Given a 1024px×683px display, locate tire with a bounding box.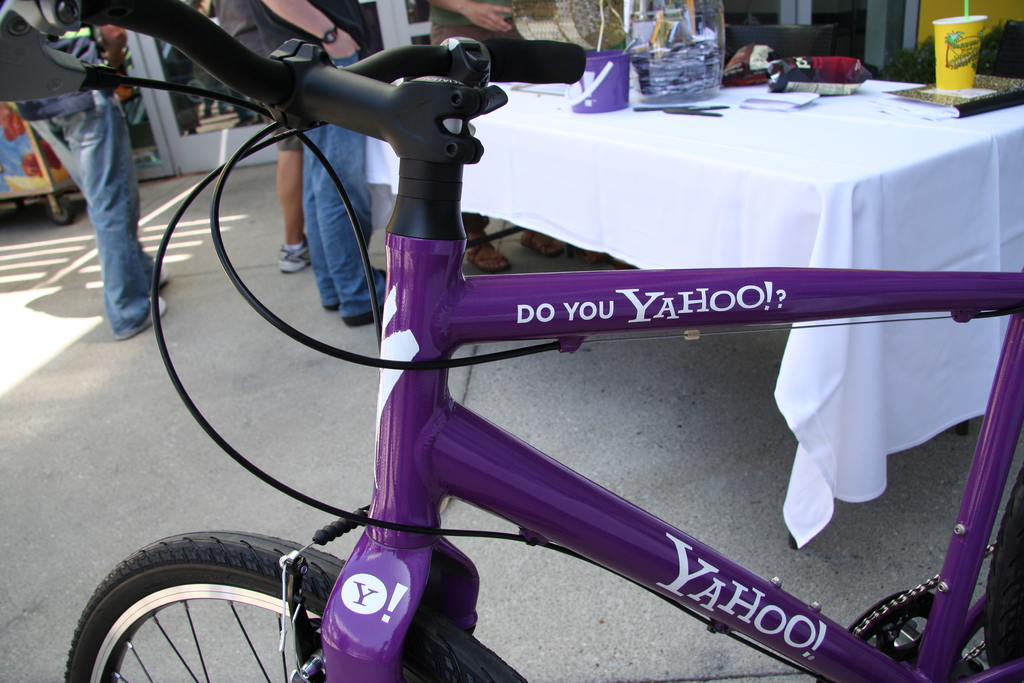
Located: (50, 193, 75, 227).
